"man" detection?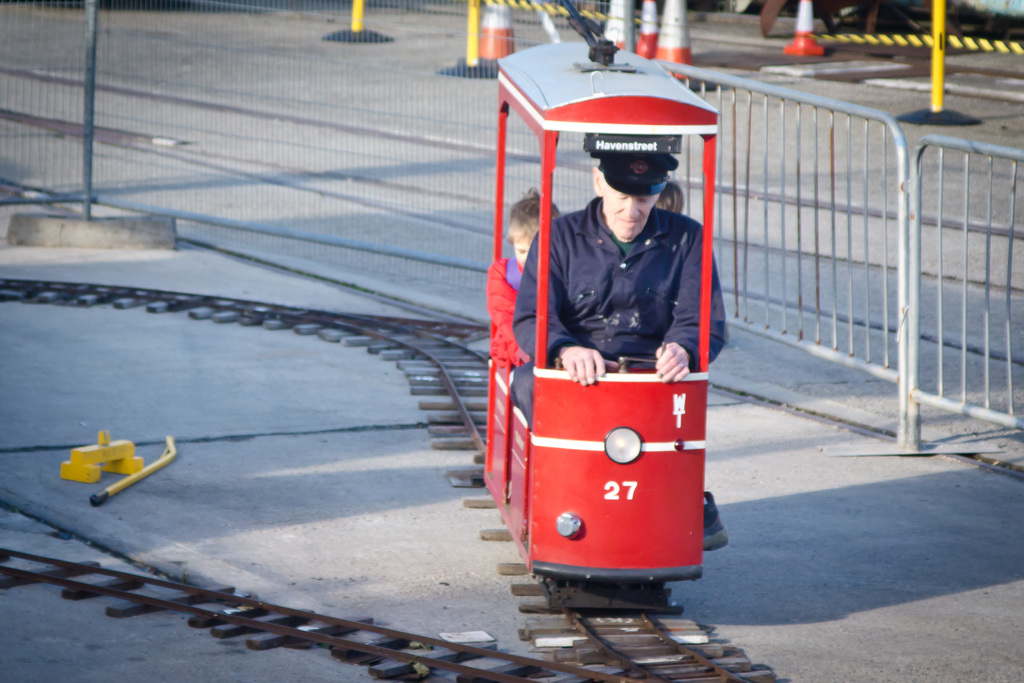
{"left": 504, "top": 145, "right": 735, "bottom": 374}
